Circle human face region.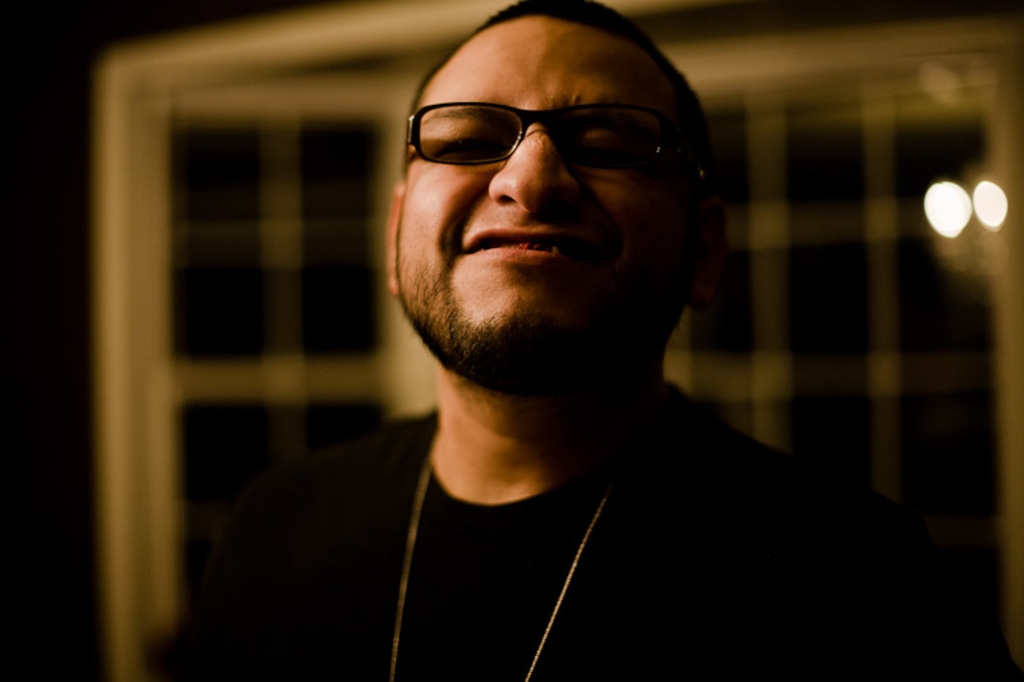
Region: [x1=398, y1=33, x2=685, y2=348].
